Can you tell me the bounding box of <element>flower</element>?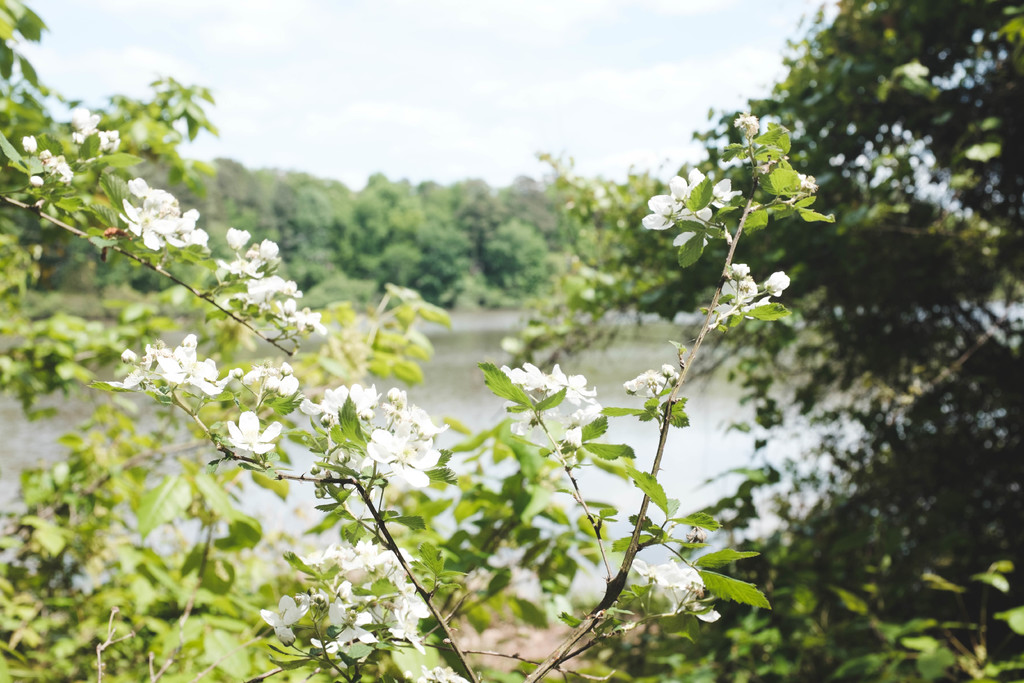
bbox(419, 663, 465, 682).
